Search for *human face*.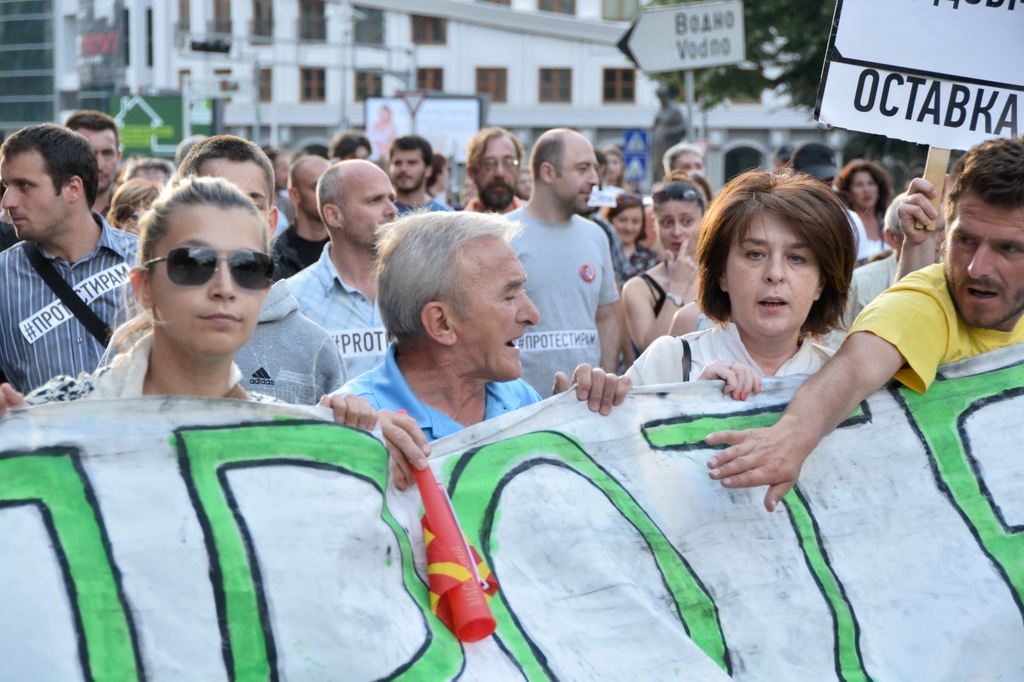
Found at bbox=(731, 212, 811, 339).
